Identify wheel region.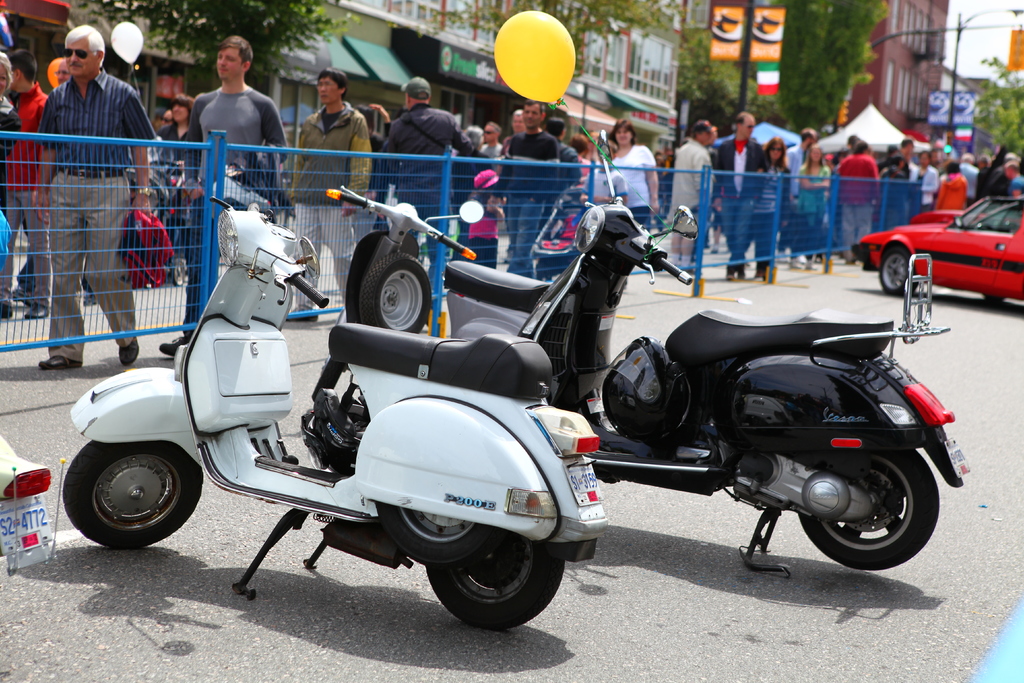
Region: [361, 255, 434, 335].
